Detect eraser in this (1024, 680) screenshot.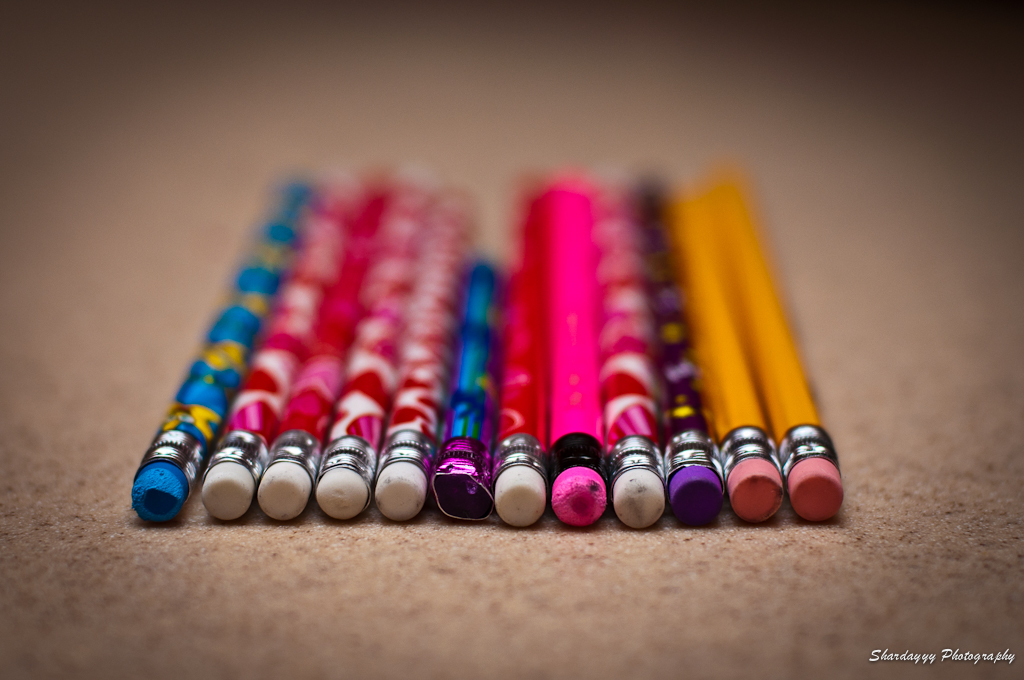
Detection: 256/462/312/521.
